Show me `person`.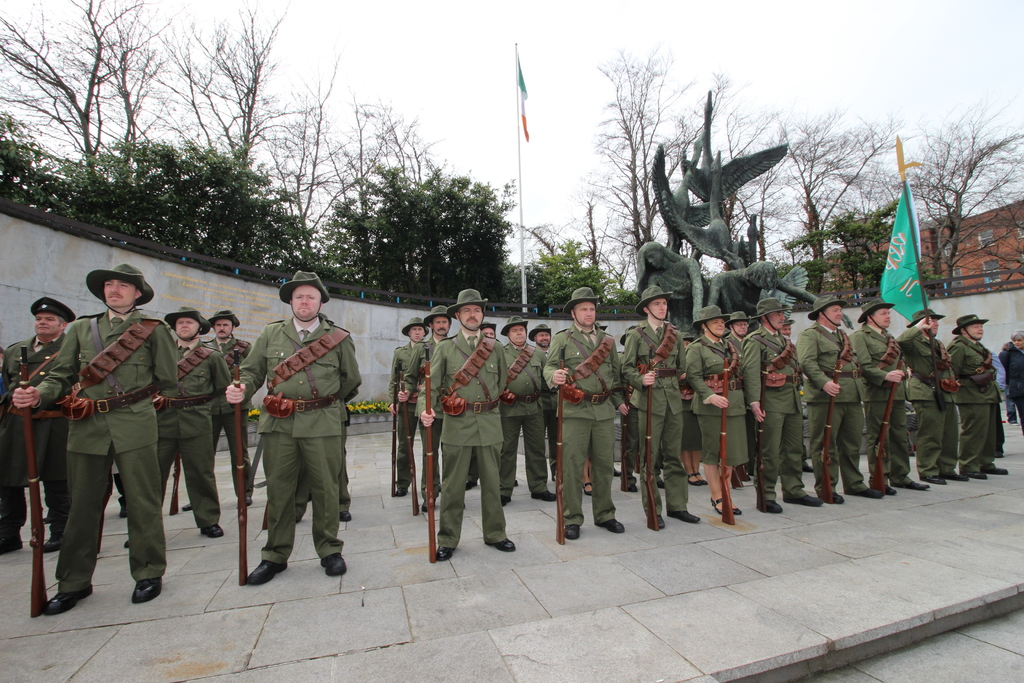
`person` is here: detection(630, 279, 700, 529).
